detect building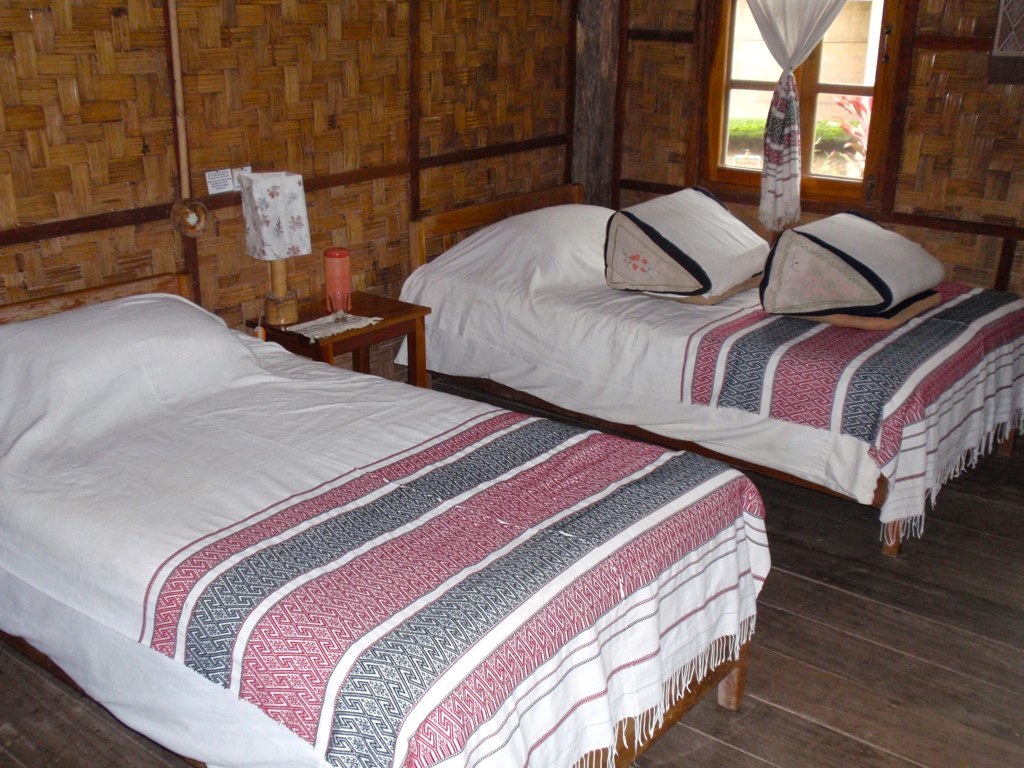
(x1=0, y1=0, x2=1023, y2=767)
